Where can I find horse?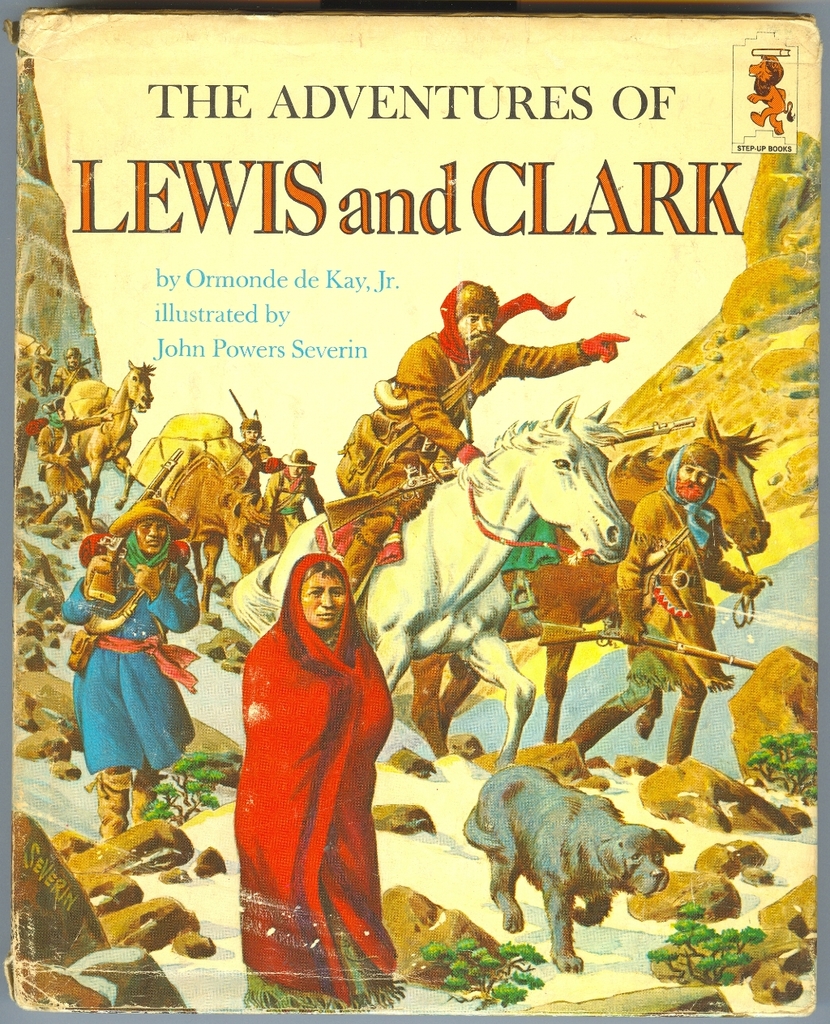
You can find it at 228:392:627:771.
